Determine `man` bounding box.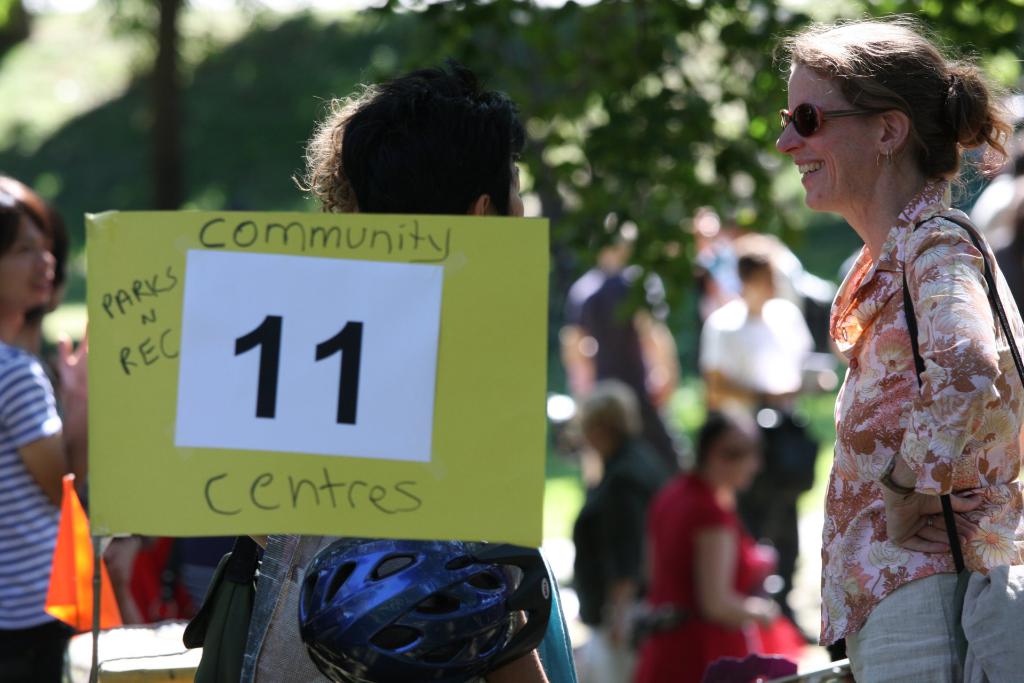
Determined: [569, 385, 668, 682].
